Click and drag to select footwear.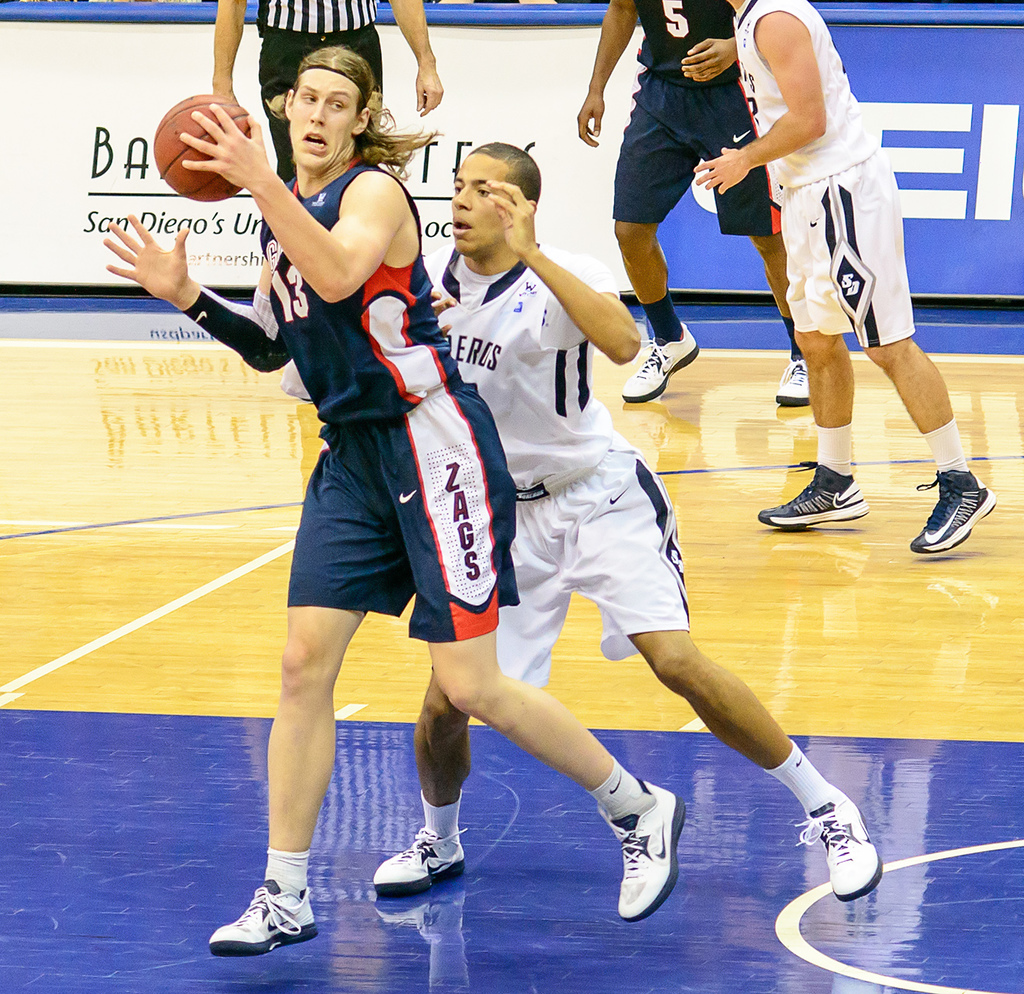
Selection: region(212, 871, 319, 971).
